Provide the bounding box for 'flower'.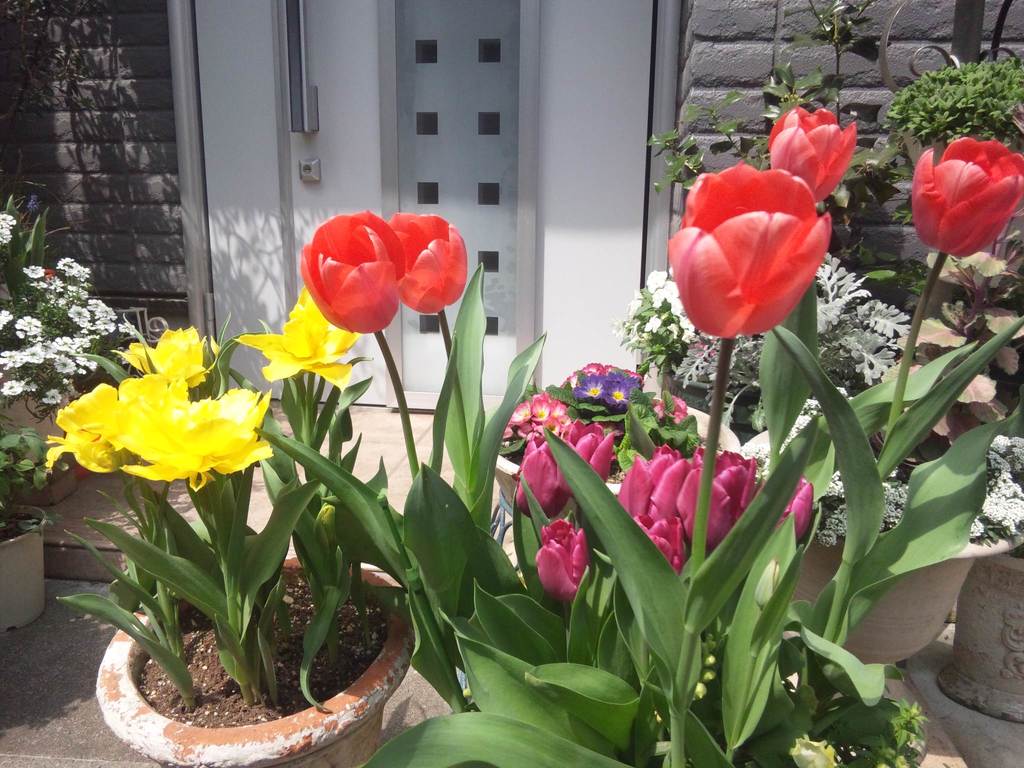
detection(231, 284, 361, 397).
